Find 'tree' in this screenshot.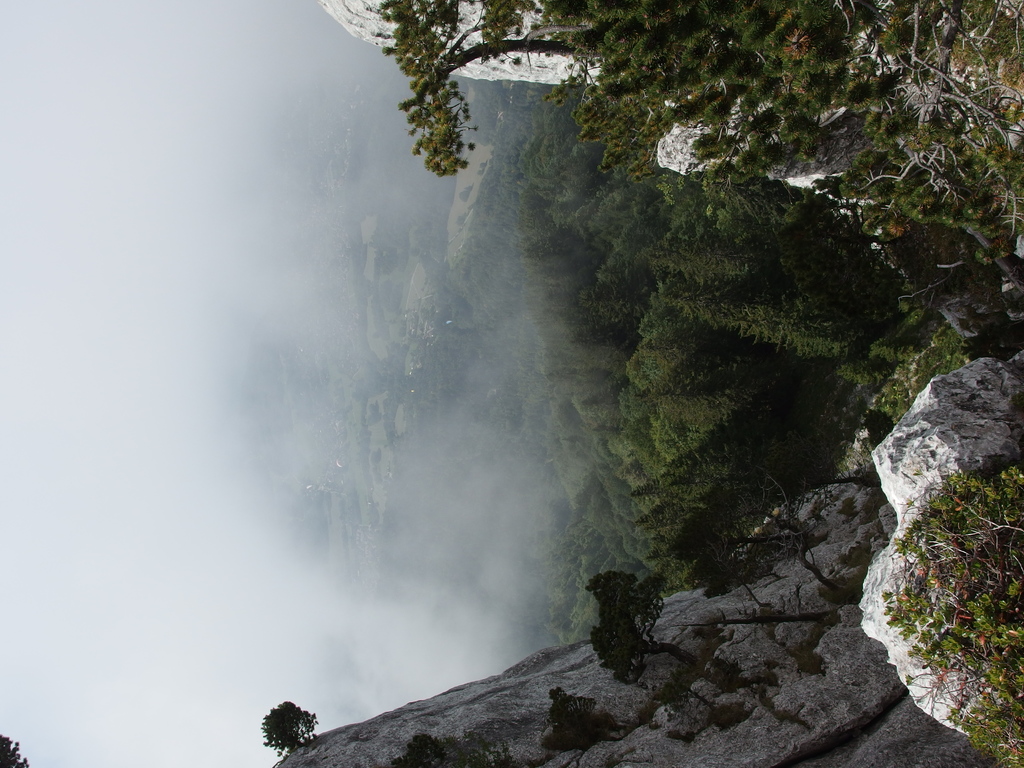
The bounding box for 'tree' is region(259, 701, 314, 760).
